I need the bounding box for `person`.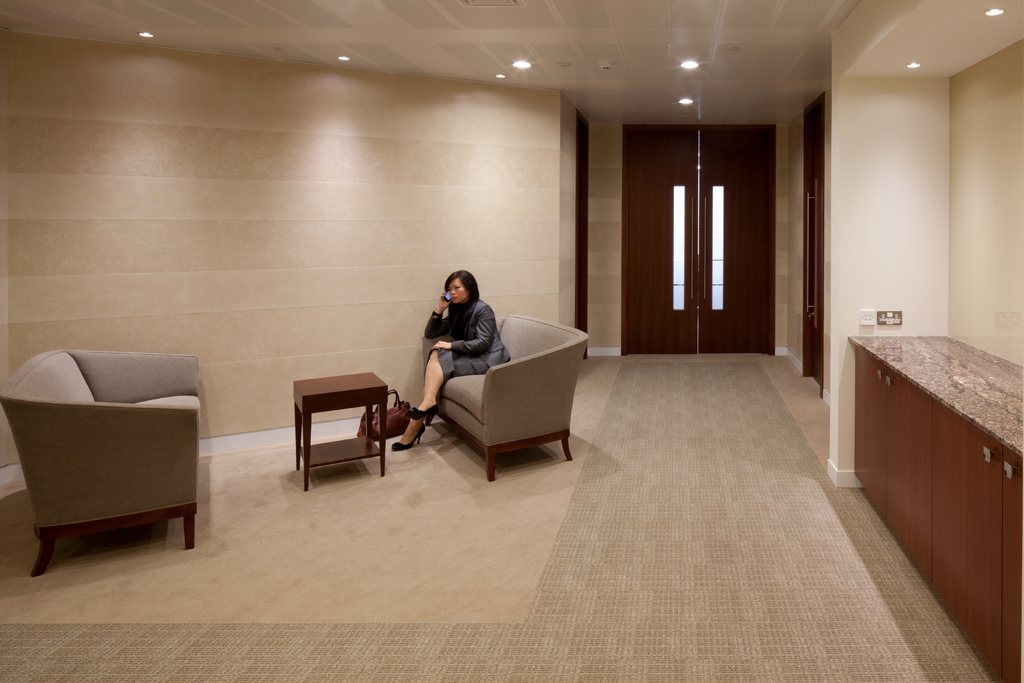
Here it is: rect(390, 272, 513, 452).
